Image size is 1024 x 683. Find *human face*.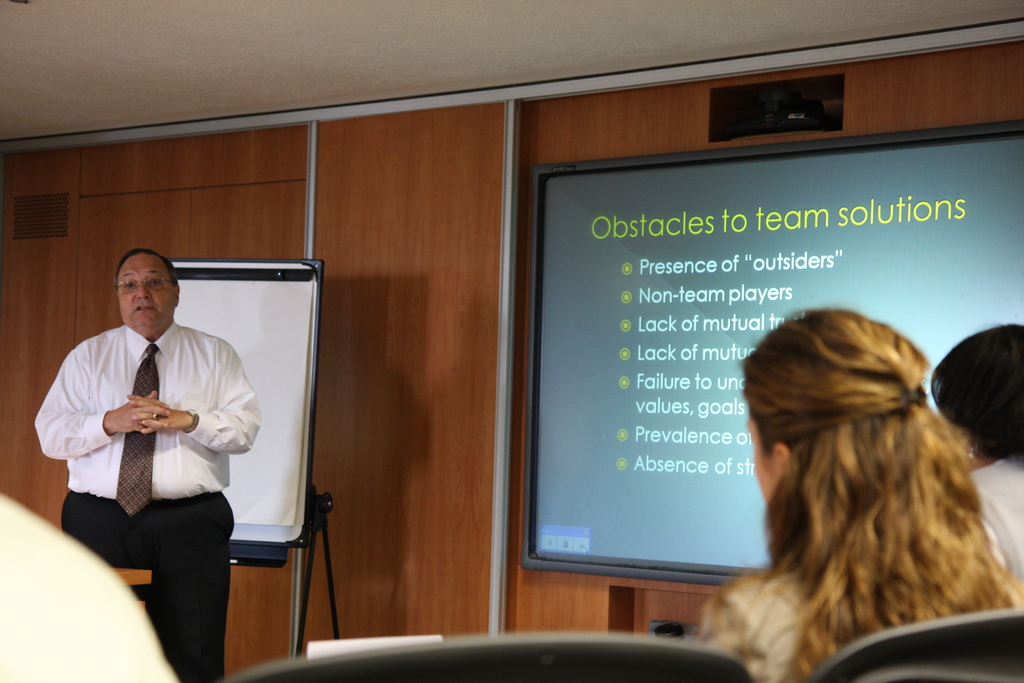
left=750, top=427, right=776, bottom=500.
